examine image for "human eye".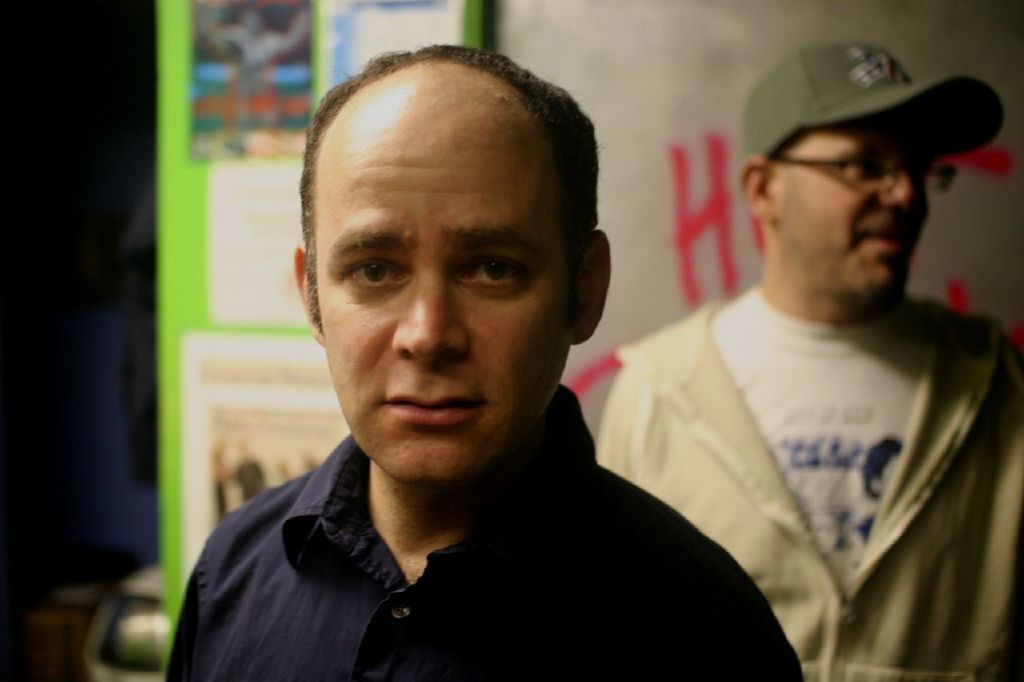
Examination result: bbox=(332, 237, 412, 309).
